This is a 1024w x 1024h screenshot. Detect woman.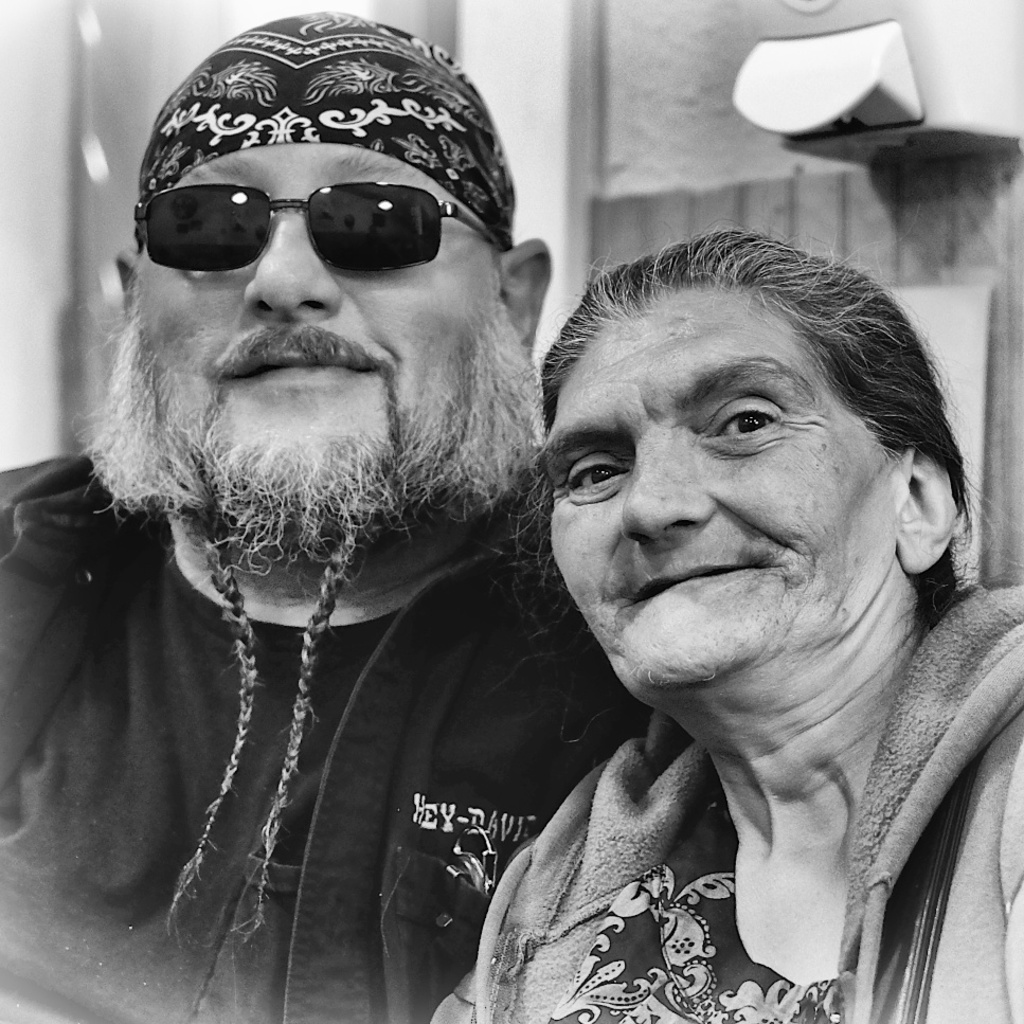
436:193:1023:993.
